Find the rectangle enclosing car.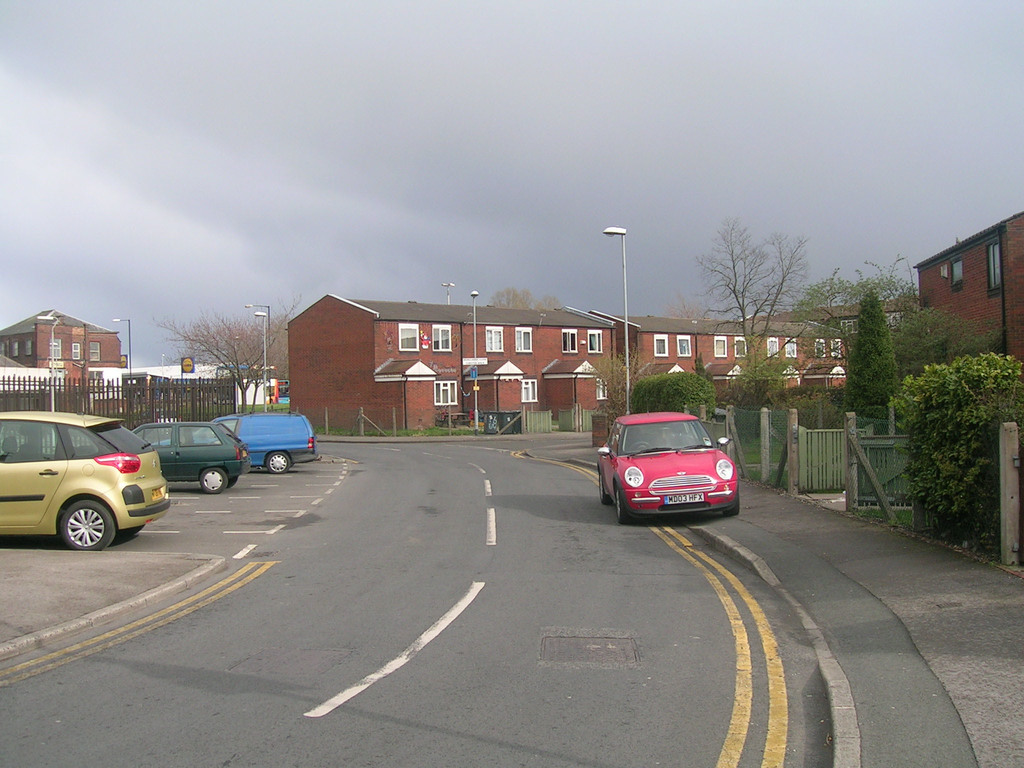
l=595, t=409, r=742, b=531.
